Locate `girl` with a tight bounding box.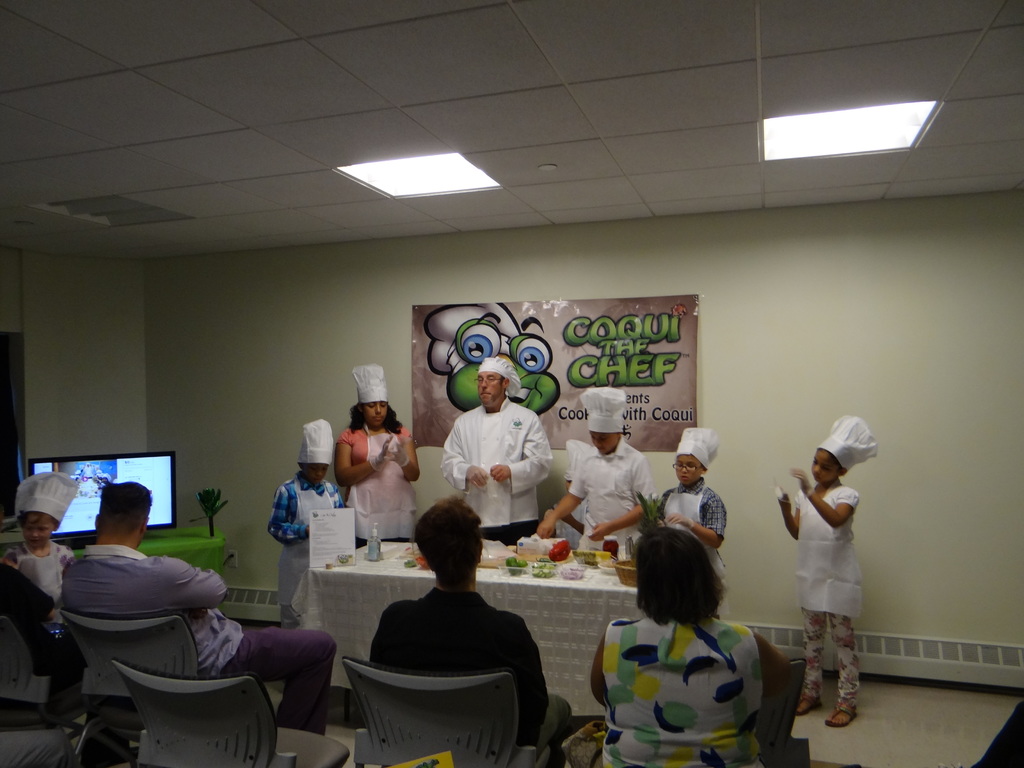
{"x1": 774, "y1": 410, "x2": 876, "y2": 728}.
